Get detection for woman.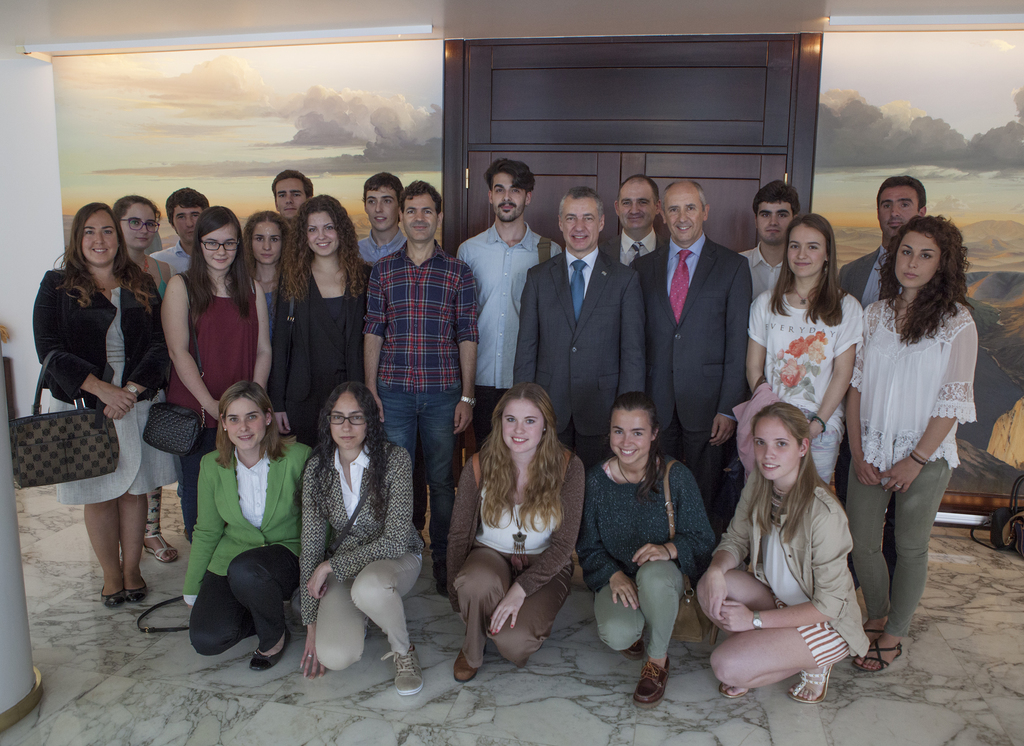
Detection: bbox(576, 395, 717, 708).
